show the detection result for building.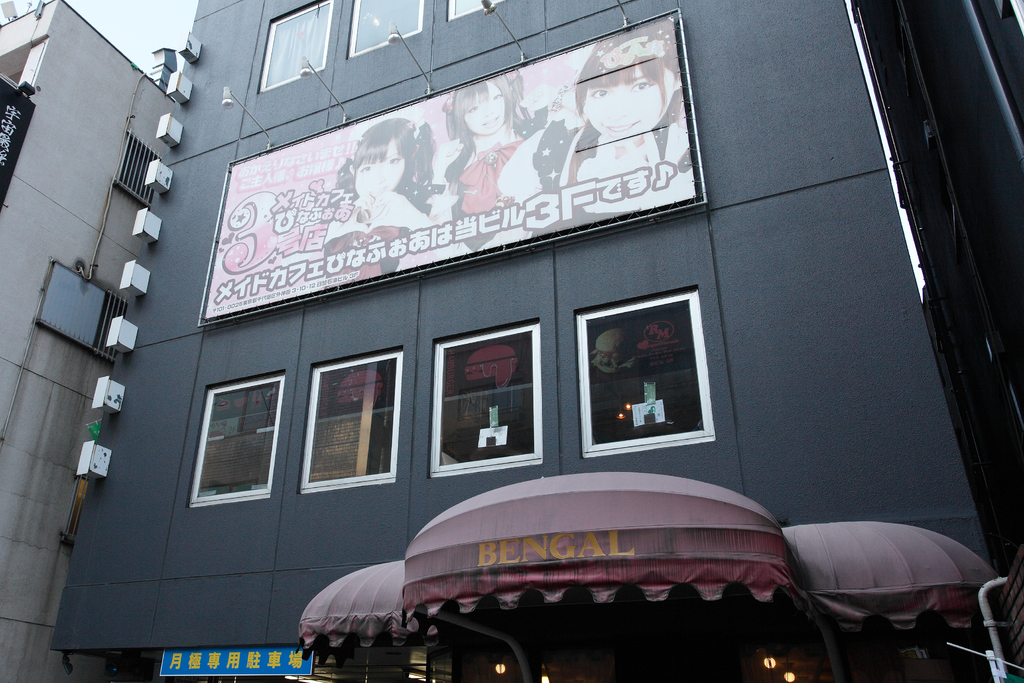
crop(0, 1, 177, 682).
